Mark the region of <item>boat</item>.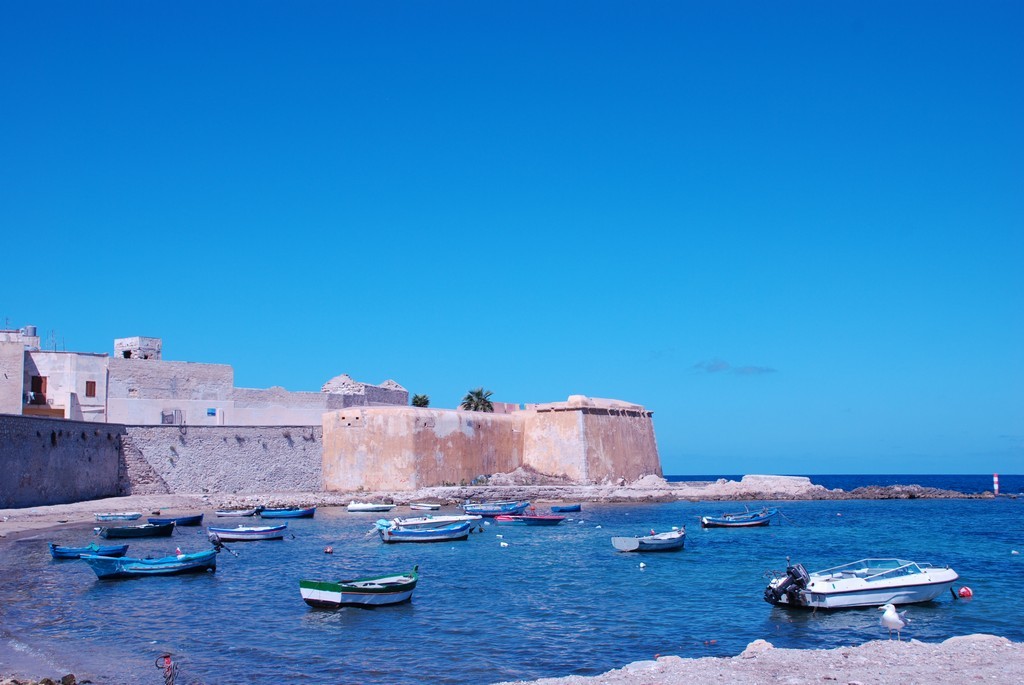
Region: [left=143, top=510, right=207, bottom=525].
